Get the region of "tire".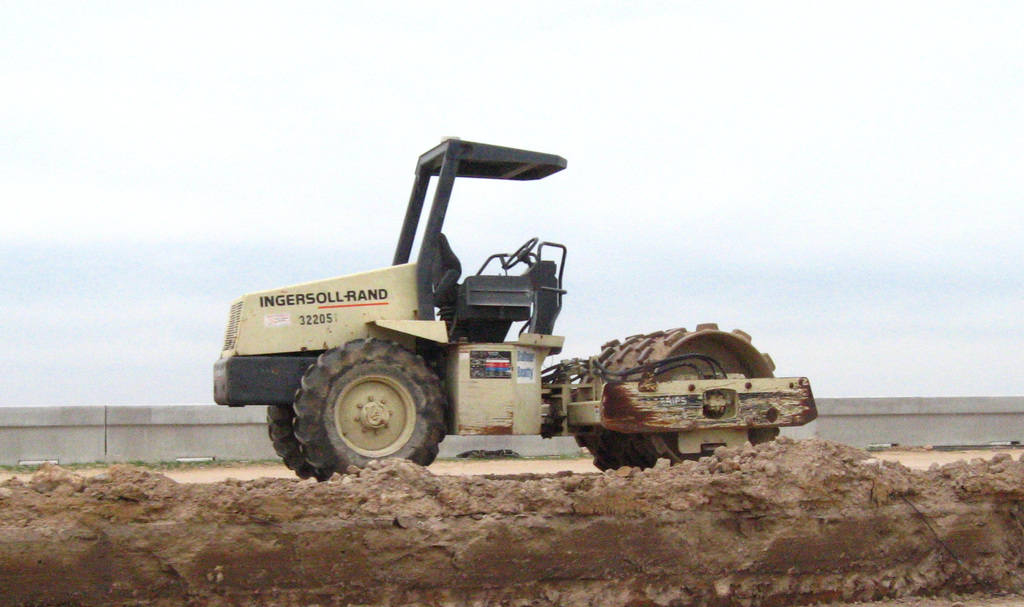
l=267, t=401, r=332, b=482.
